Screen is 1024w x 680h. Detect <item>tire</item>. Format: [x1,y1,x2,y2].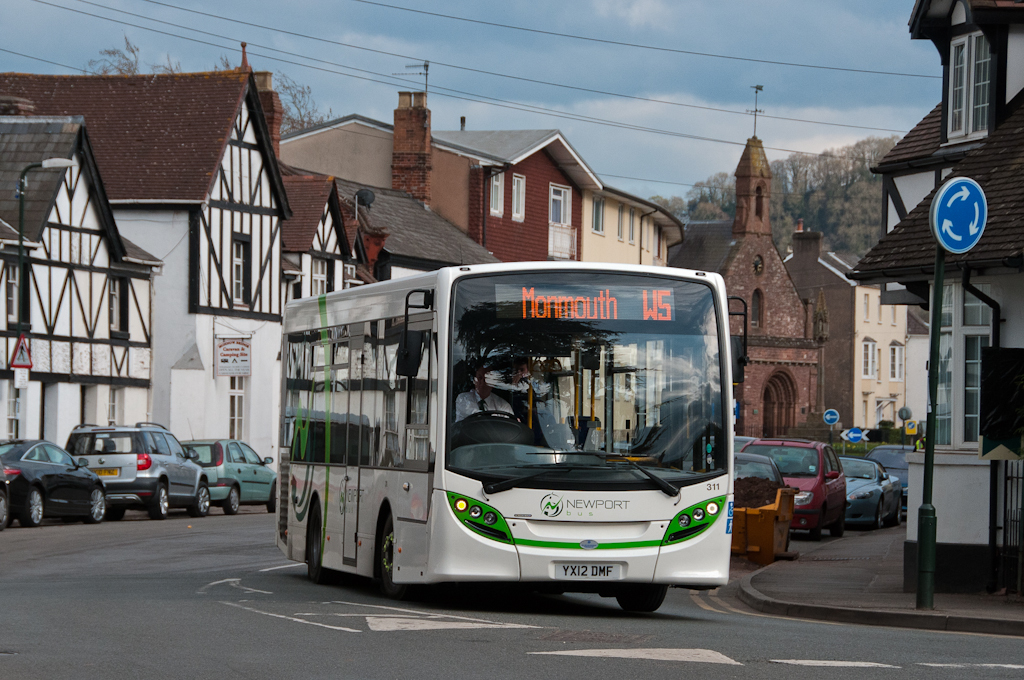
[262,482,274,511].
